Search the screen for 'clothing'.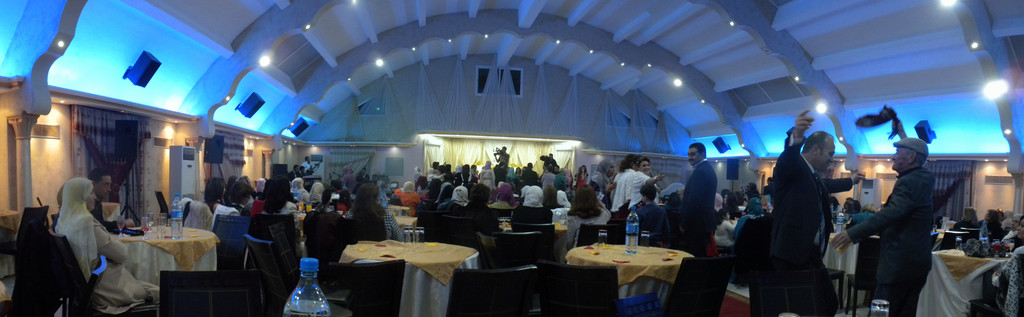
Found at box=[253, 199, 300, 249].
